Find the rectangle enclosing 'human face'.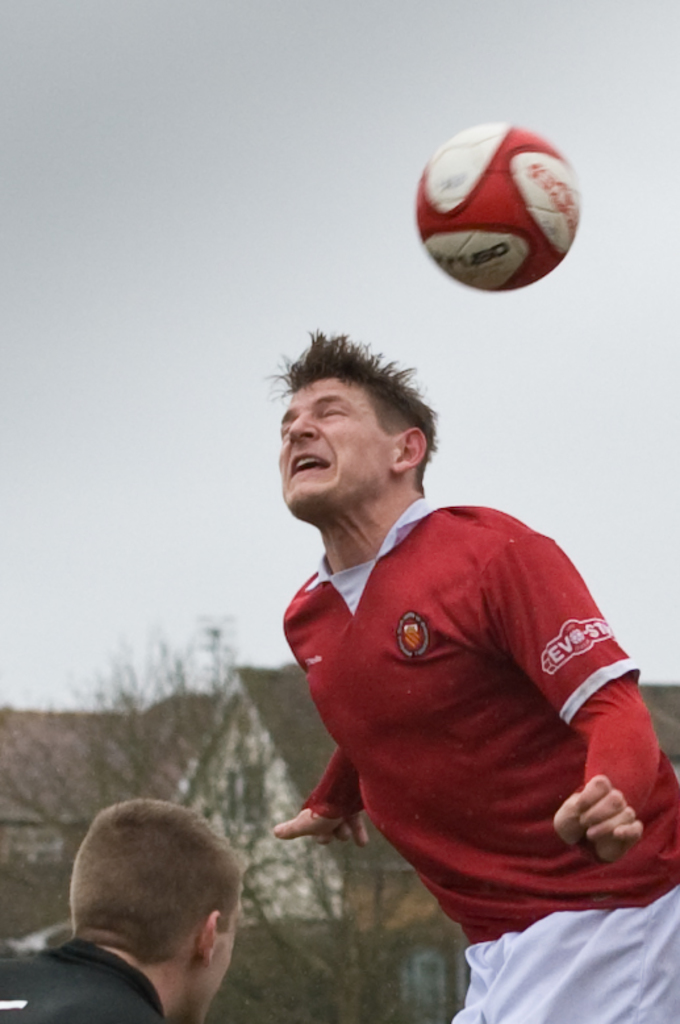
detection(278, 375, 385, 521).
